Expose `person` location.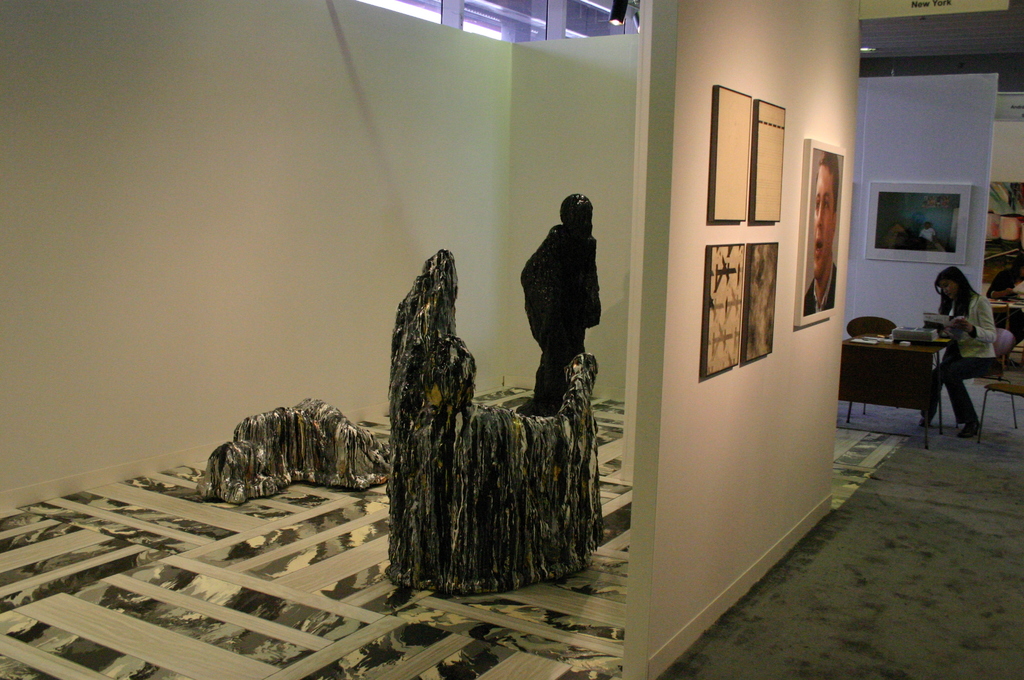
Exposed at bbox=(986, 254, 1023, 353).
